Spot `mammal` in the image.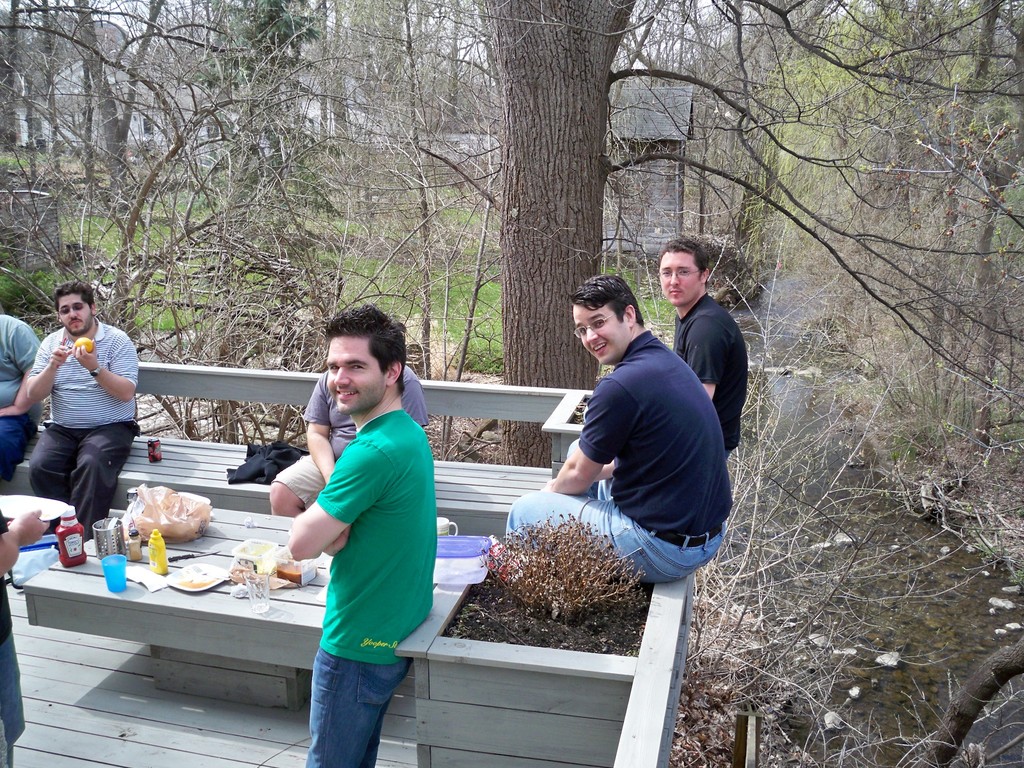
`mammal` found at [x1=0, y1=498, x2=45, y2=767].
